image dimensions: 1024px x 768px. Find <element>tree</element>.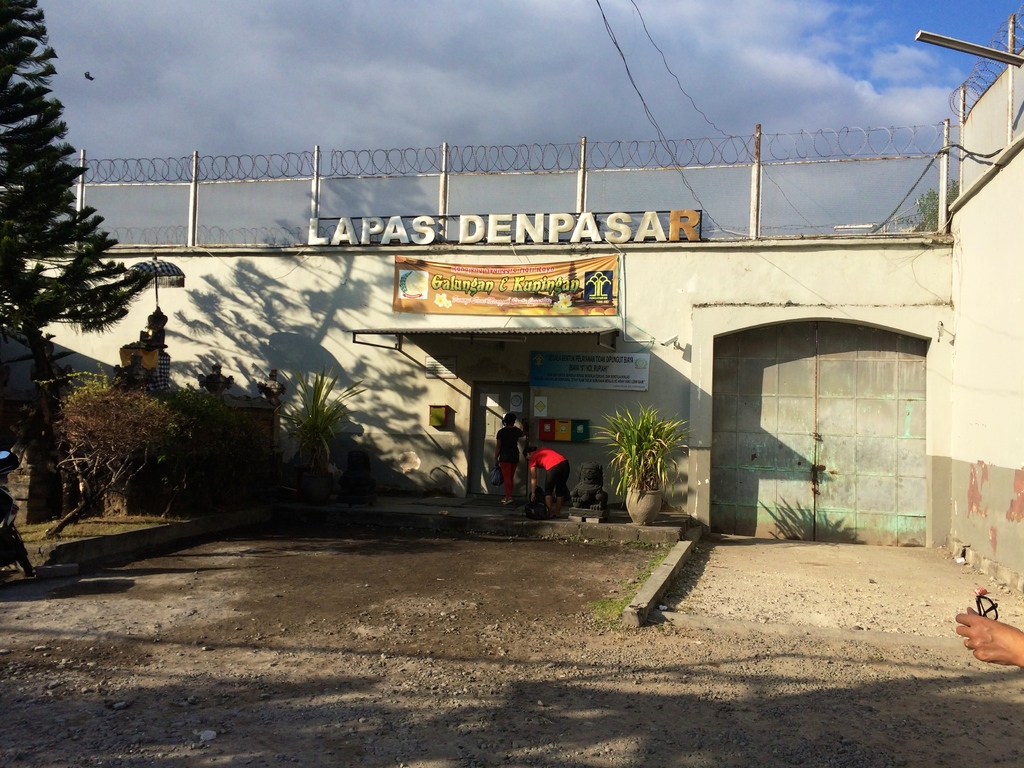
[16,352,275,516].
